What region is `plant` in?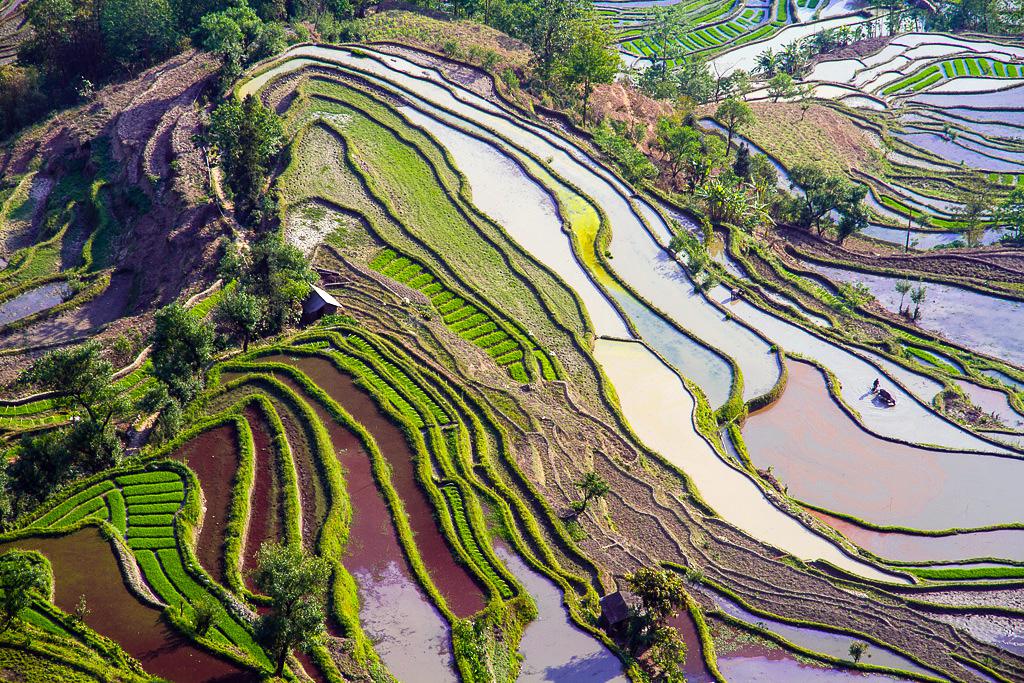
<region>722, 309, 733, 317</region>.
